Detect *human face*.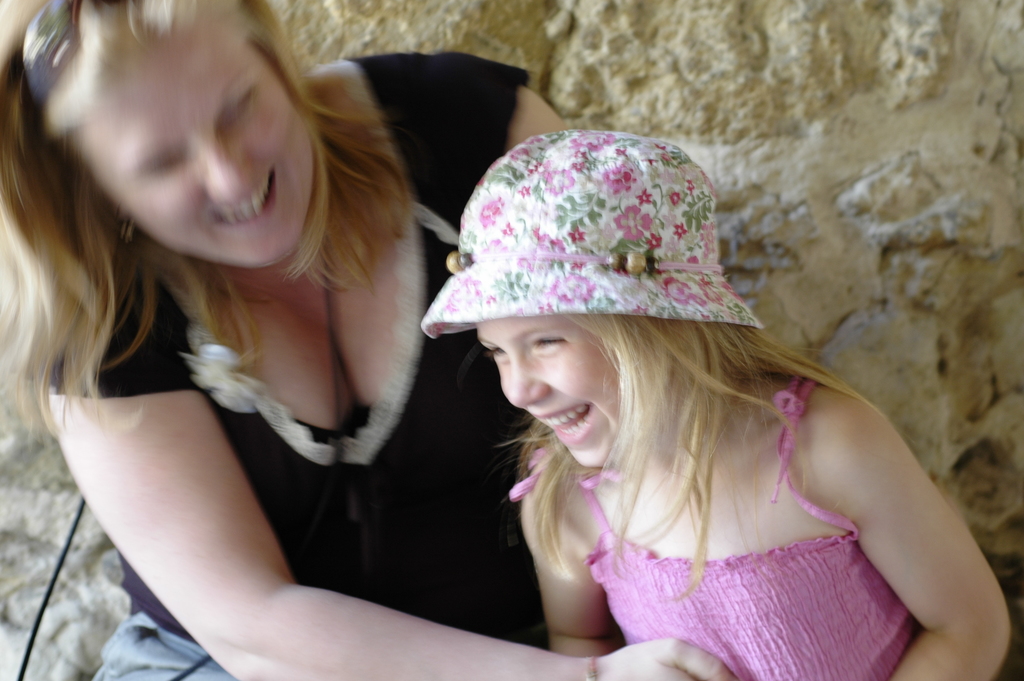
Detected at (left=71, top=13, right=321, bottom=266).
